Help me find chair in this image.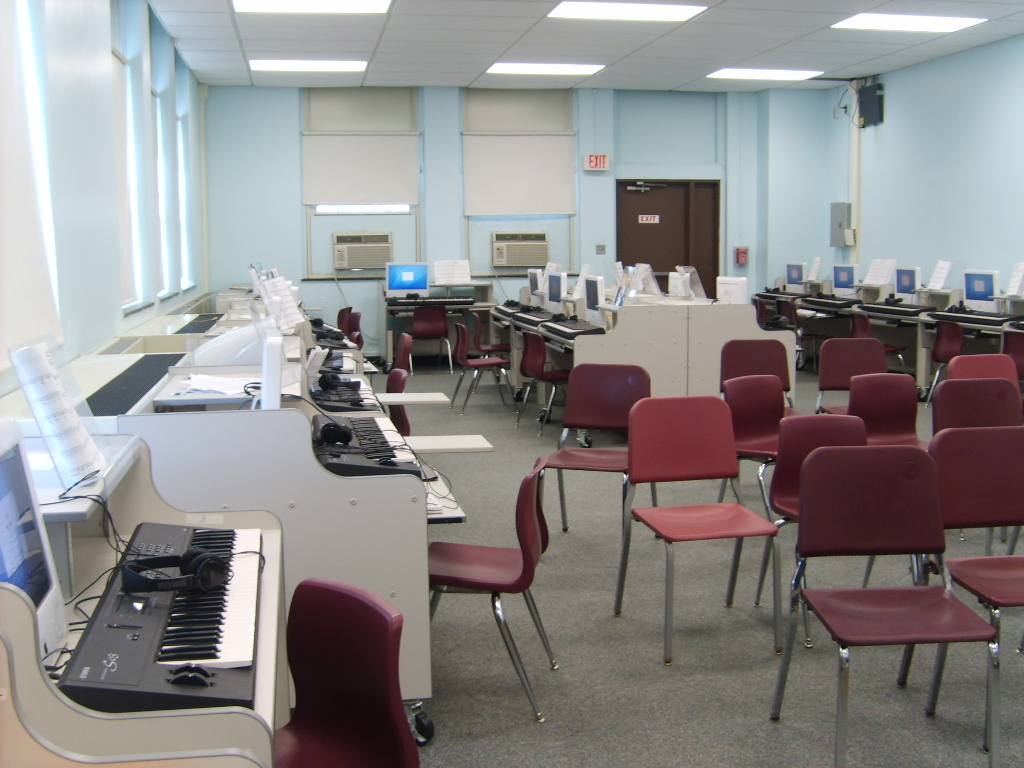
Found it: [429,451,558,709].
